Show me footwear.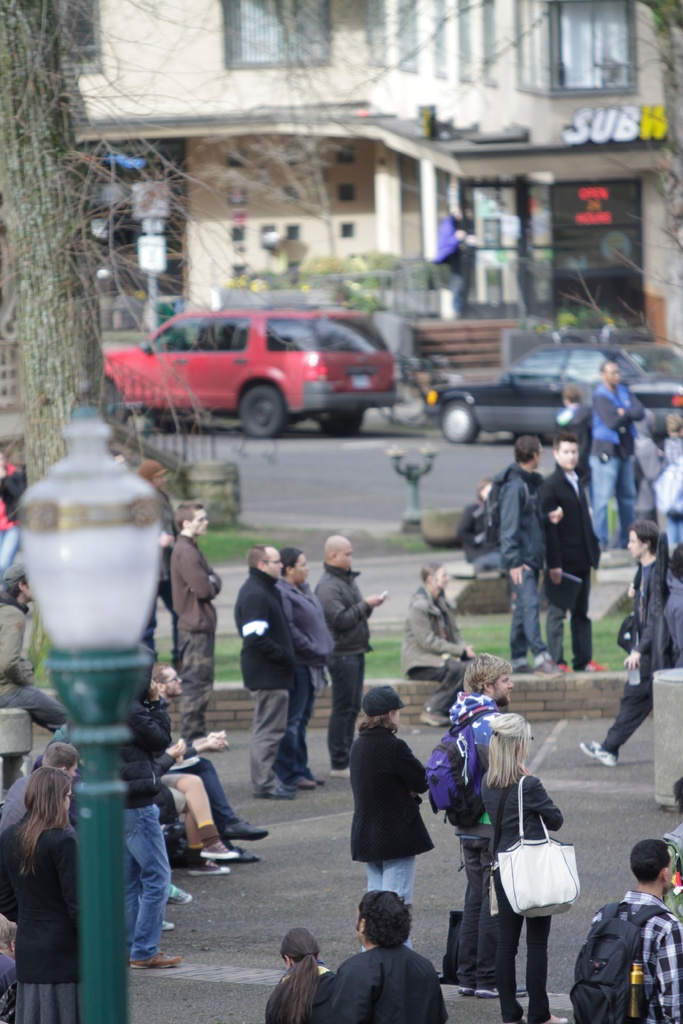
footwear is here: crop(167, 886, 193, 905).
